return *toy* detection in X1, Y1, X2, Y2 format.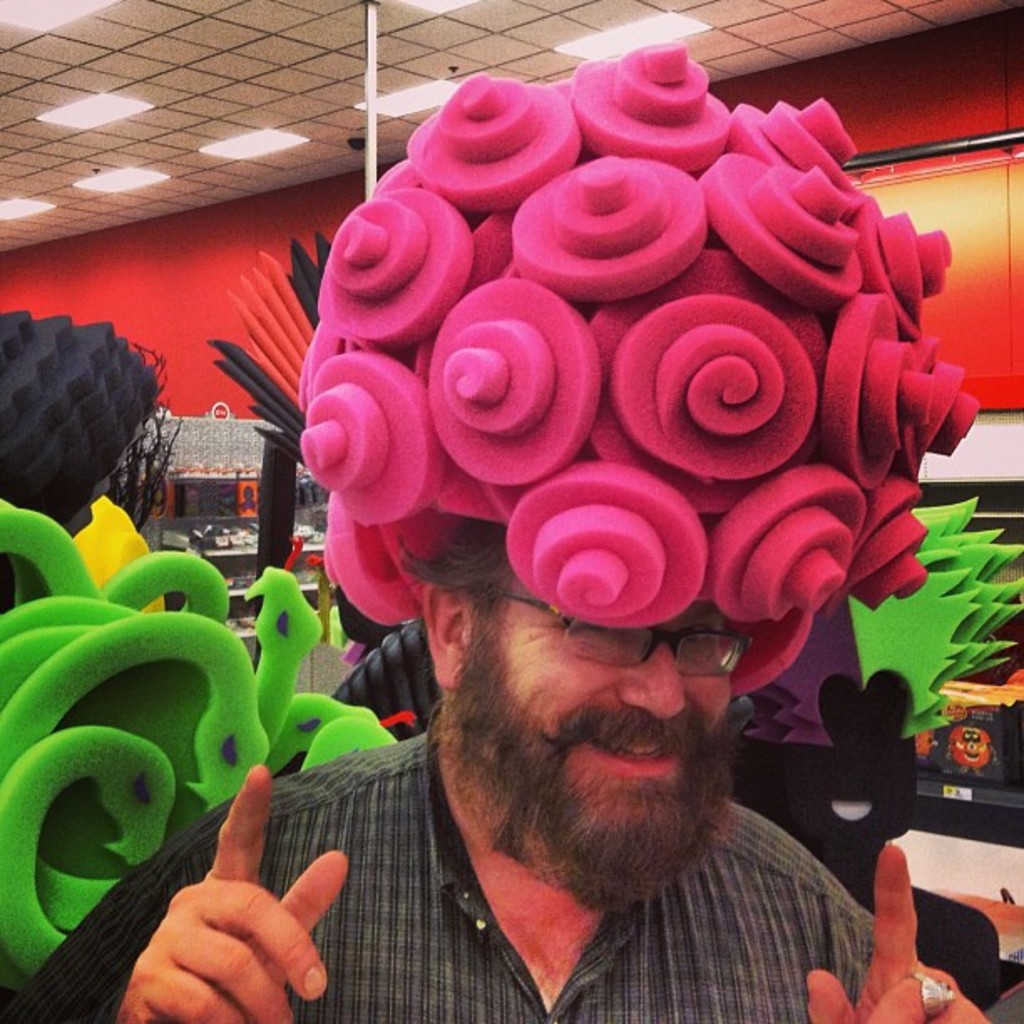
273, 28, 974, 688.
